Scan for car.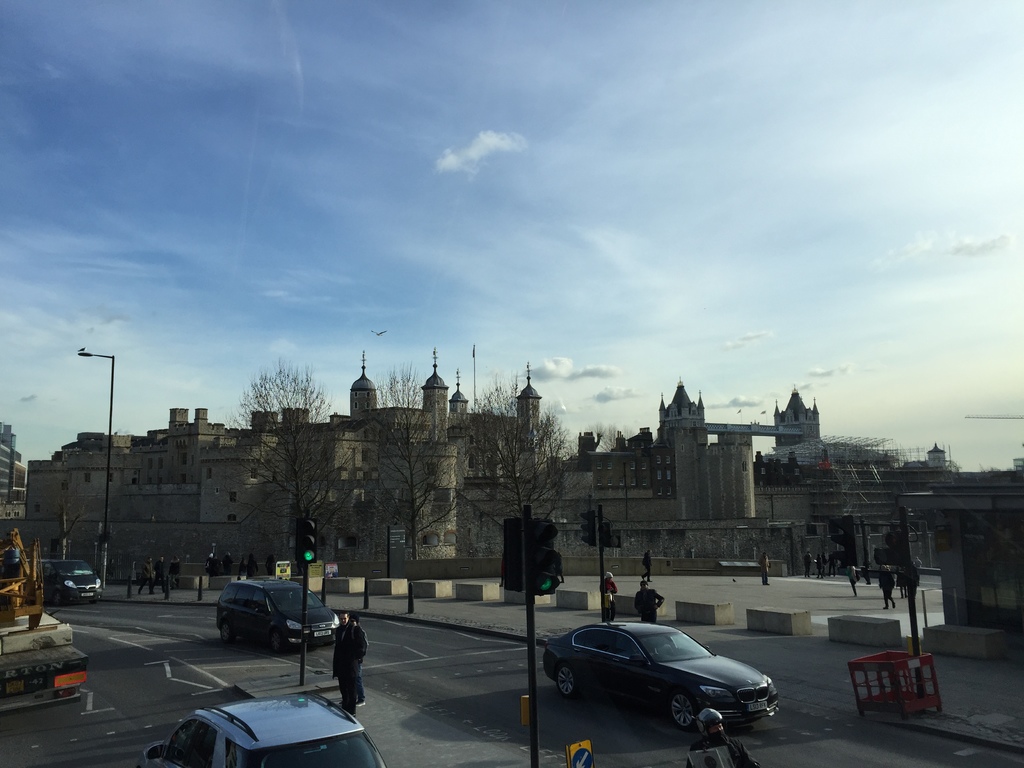
Scan result: l=33, t=552, r=104, b=603.
